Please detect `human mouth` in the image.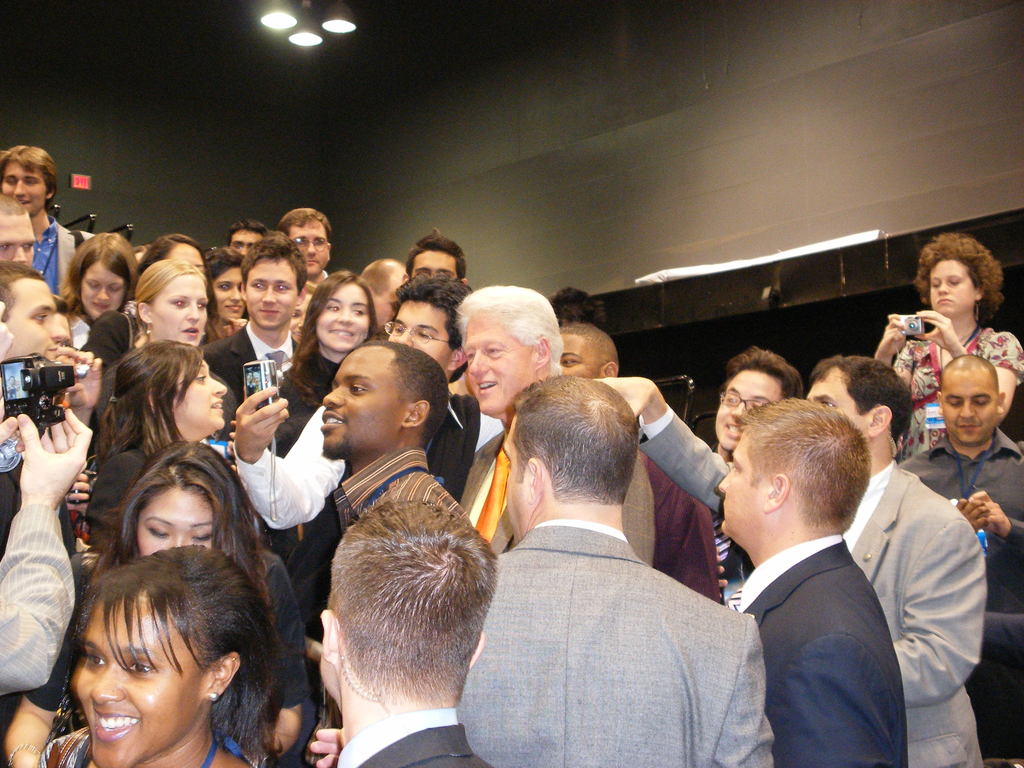
(17, 200, 33, 210).
